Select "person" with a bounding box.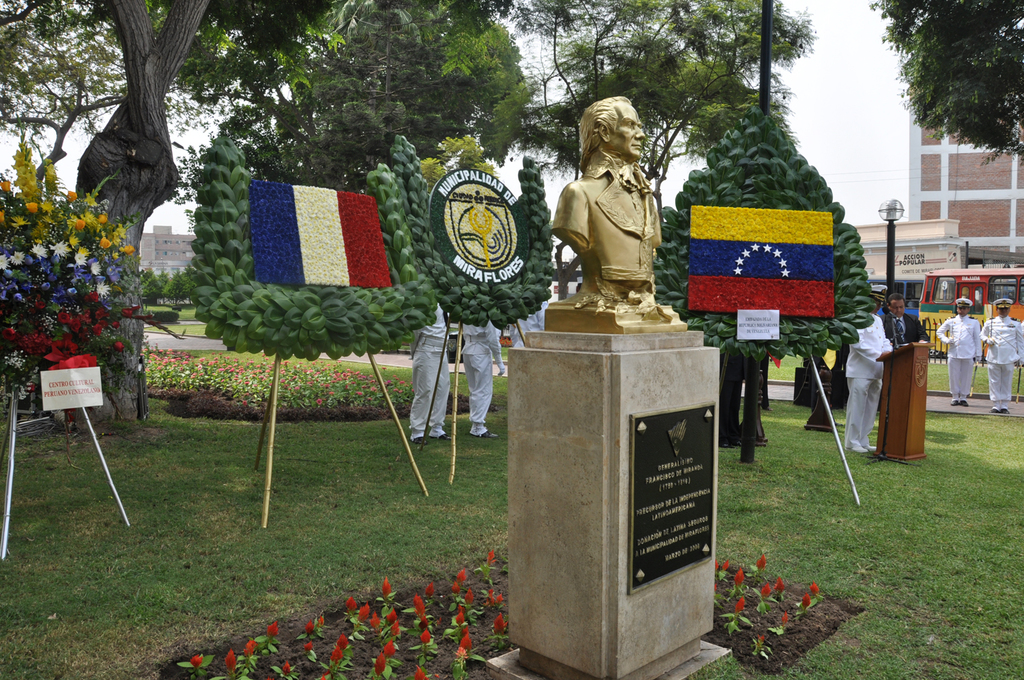
410, 301, 454, 444.
